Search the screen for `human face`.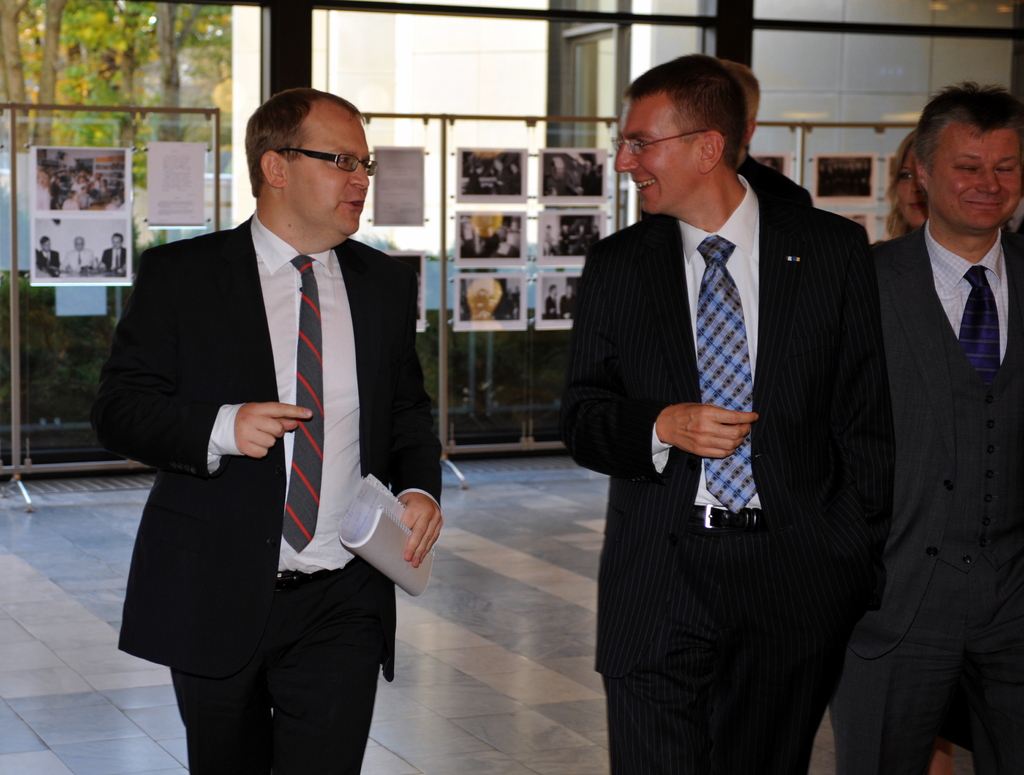
Found at <region>285, 122, 369, 237</region>.
